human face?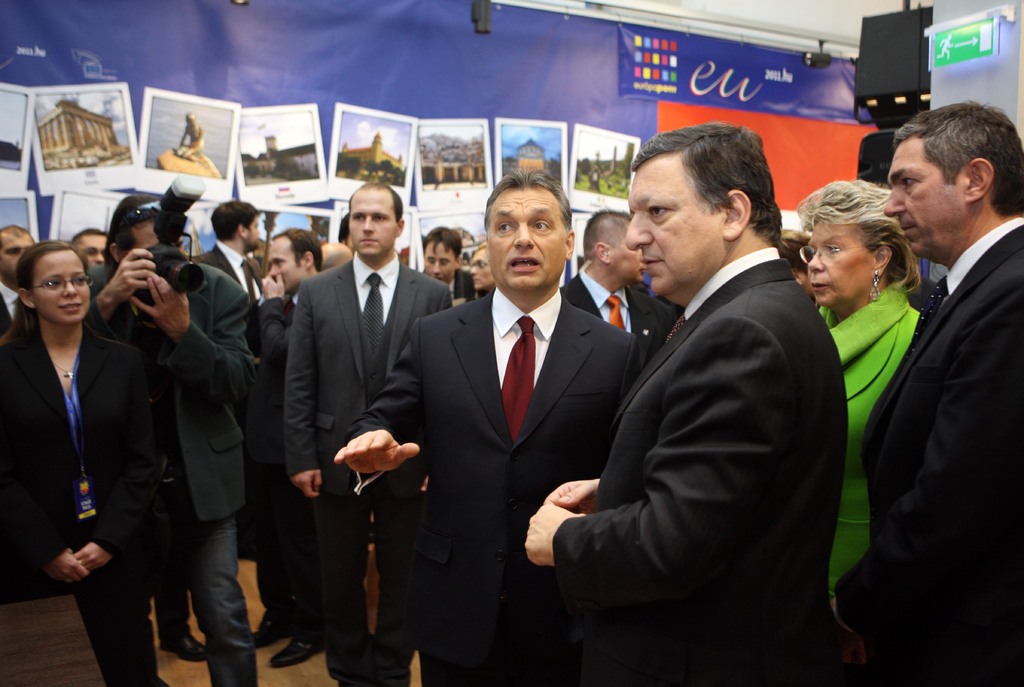
(left=31, top=248, right=88, bottom=323)
